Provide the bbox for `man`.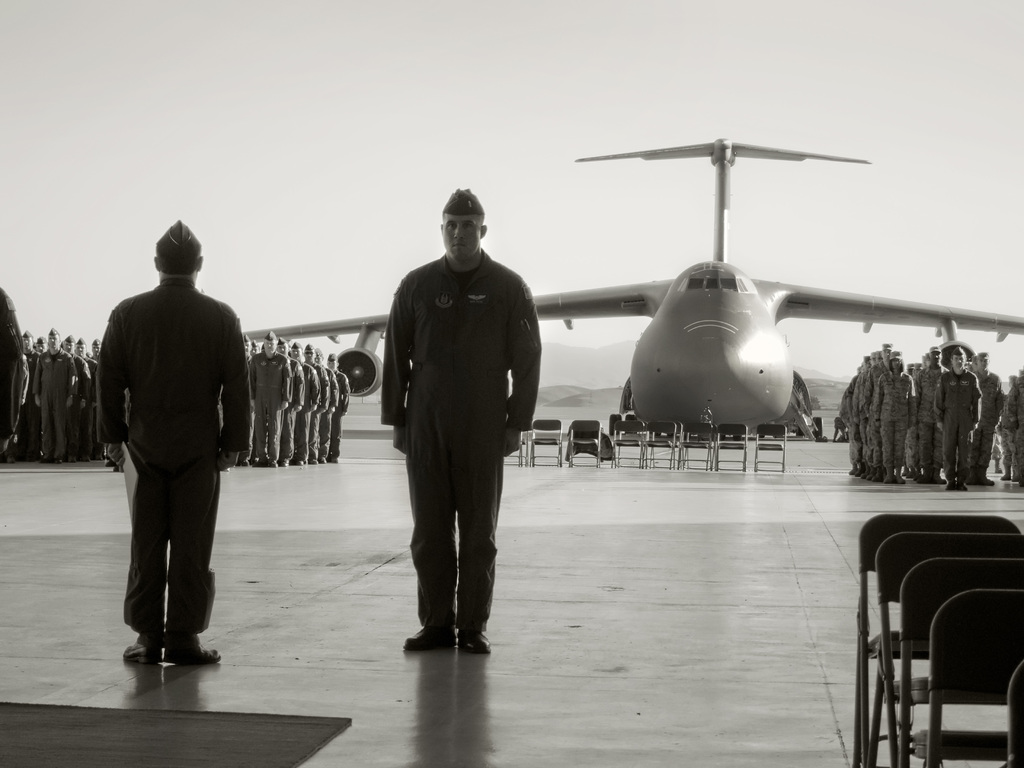
detection(96, 220, 259, 669).
